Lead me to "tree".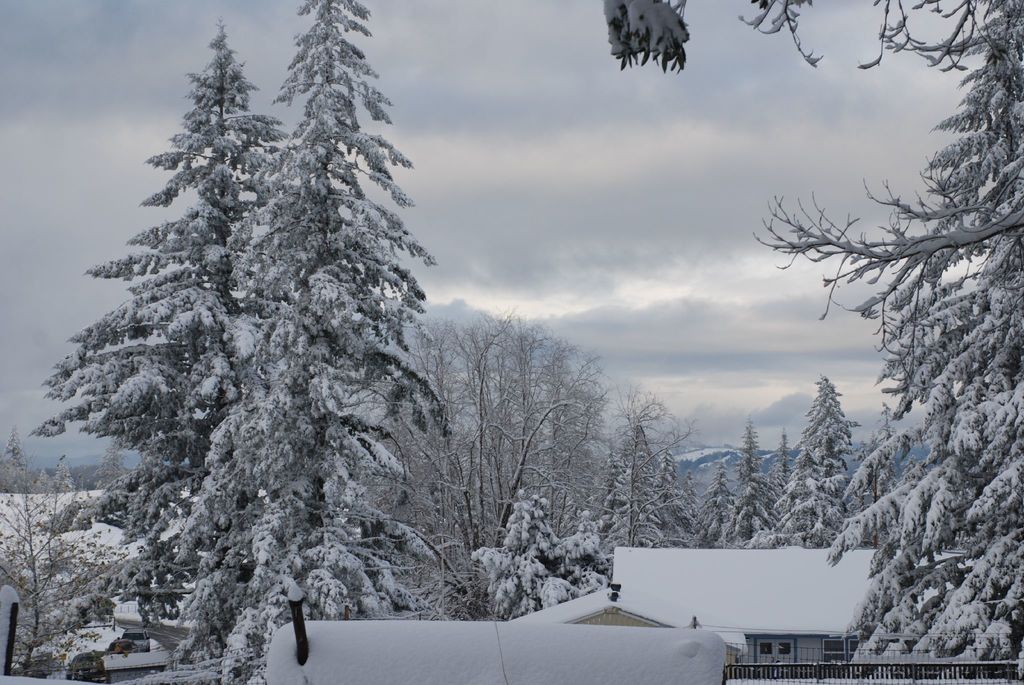
Lead to (28,9,307,684).
